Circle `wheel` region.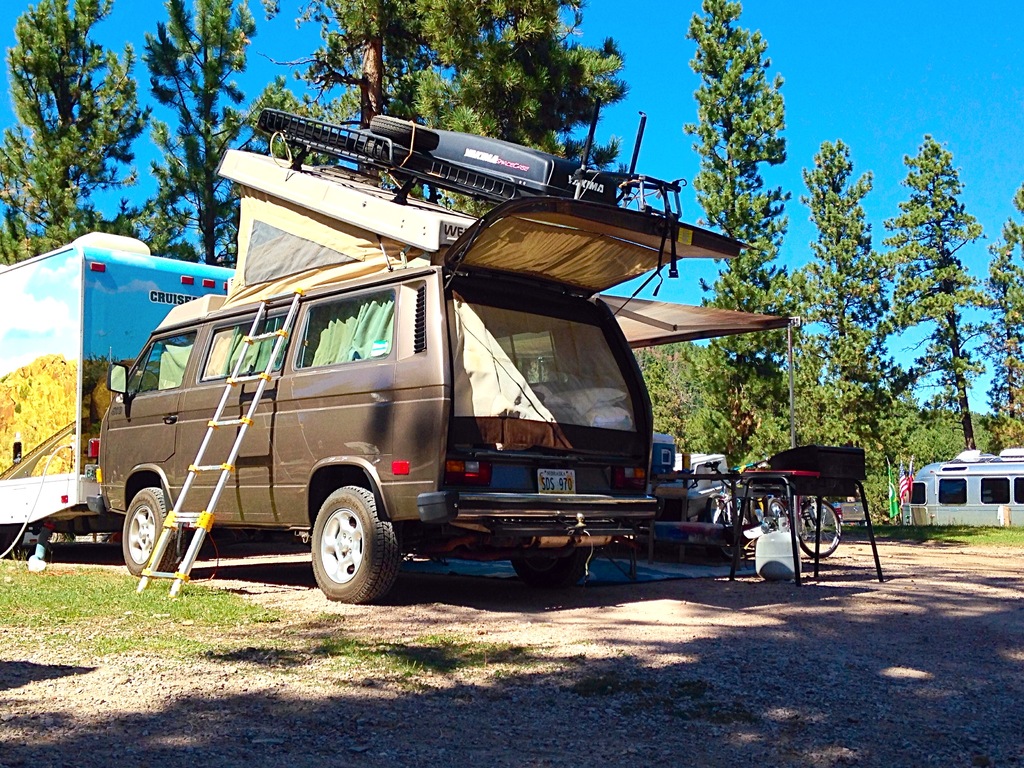
Region: crop(721, 497, 753, 561).
